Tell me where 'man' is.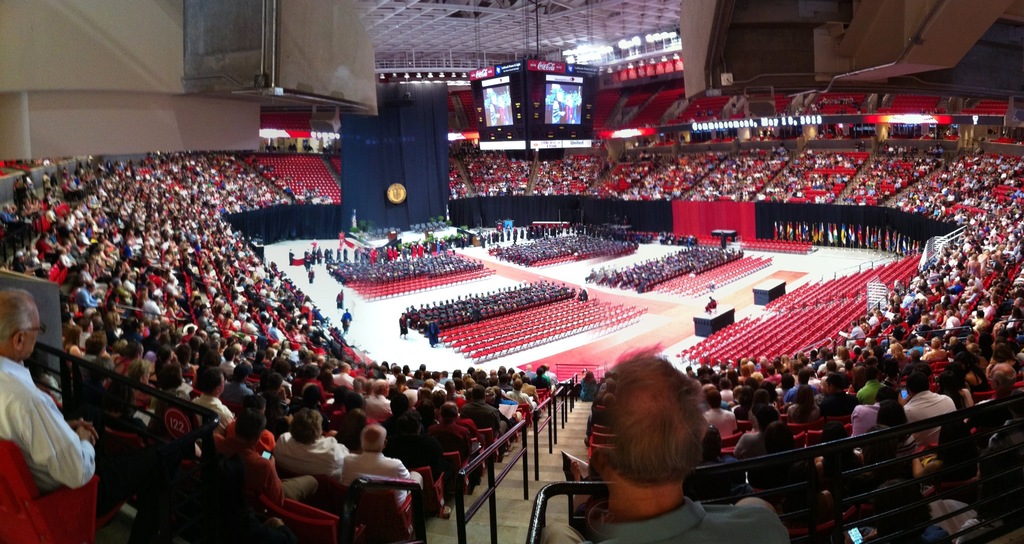
'man' is at select_region(540, 365, 771, 543).
